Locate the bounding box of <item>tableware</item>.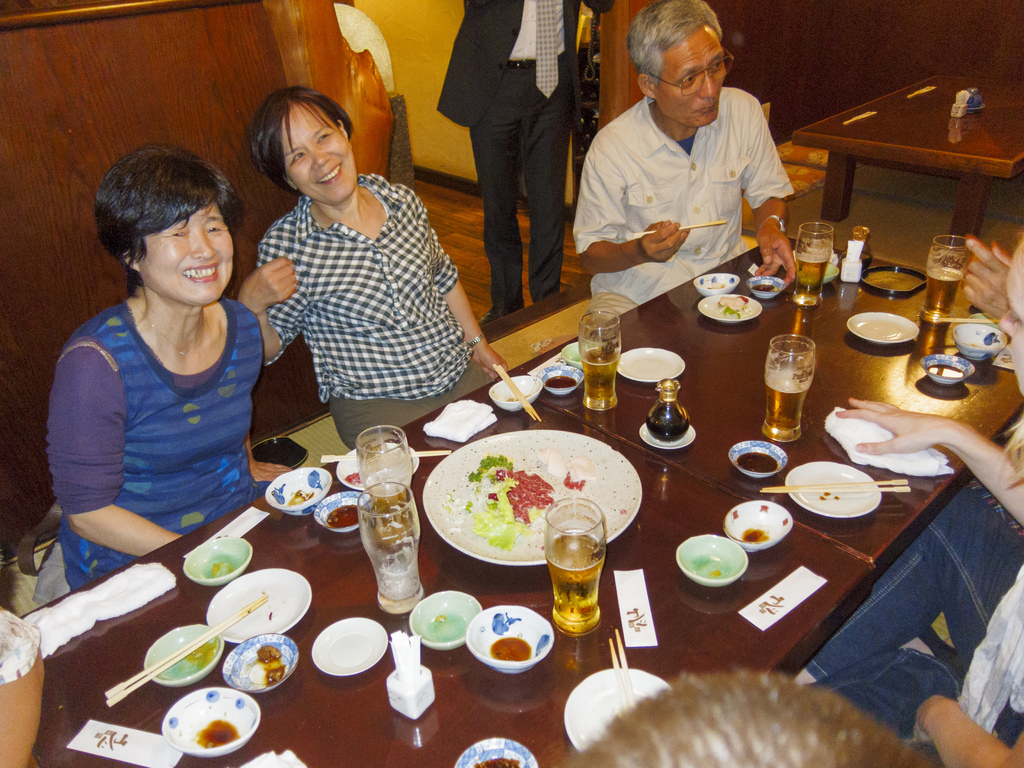
Bounding box: {"left": 181, "top": 537, "right": 251, "bottom": 587}.
